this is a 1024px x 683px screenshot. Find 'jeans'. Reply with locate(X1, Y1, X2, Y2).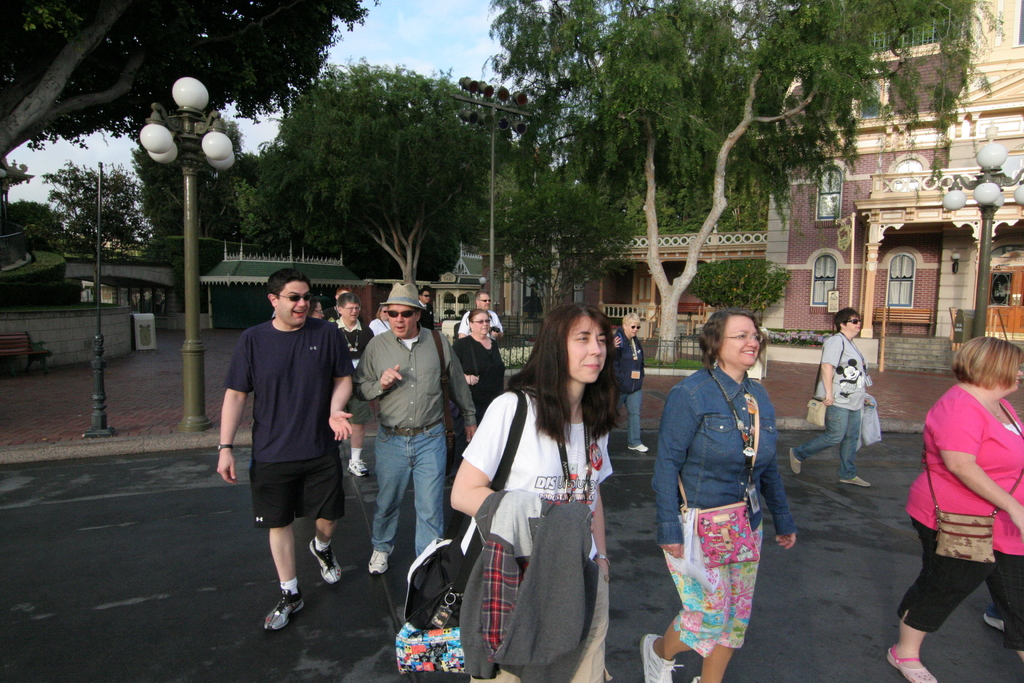
locate(623, 393, 644, 446).
